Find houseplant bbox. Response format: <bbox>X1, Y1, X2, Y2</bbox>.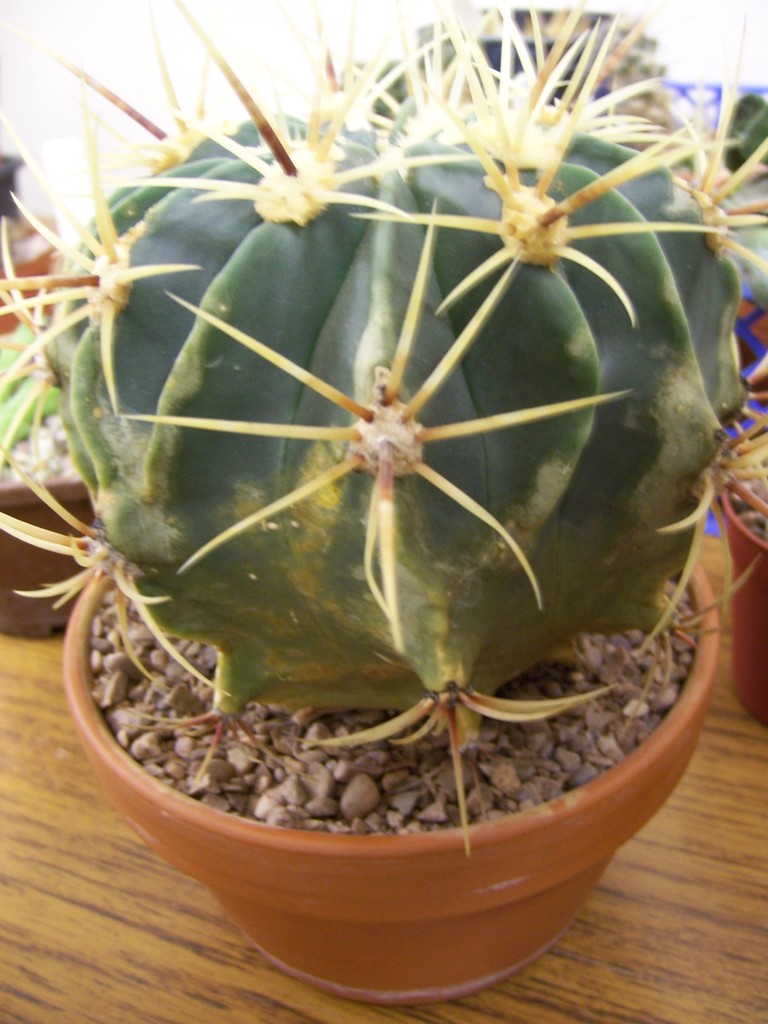
<bbox>0, 0, 767, 1007</bbox>.
